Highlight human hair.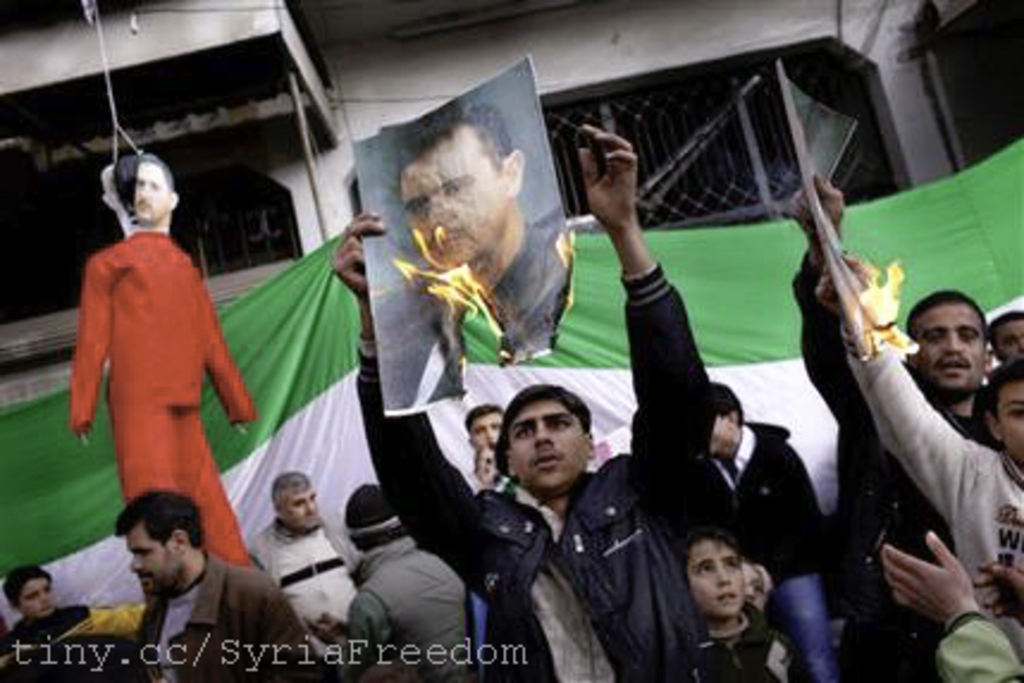
Highlighted region: pyautogui.locateOnScreen(991, 363, 1022, 423).
